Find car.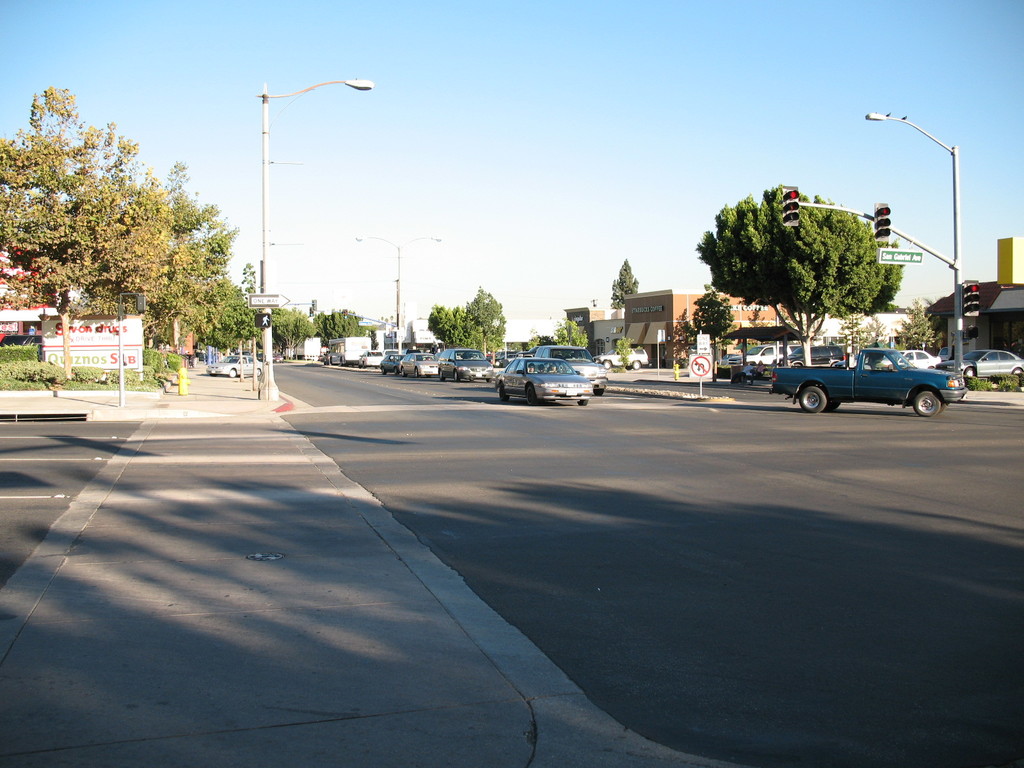
[867, 343, 939, 372].
